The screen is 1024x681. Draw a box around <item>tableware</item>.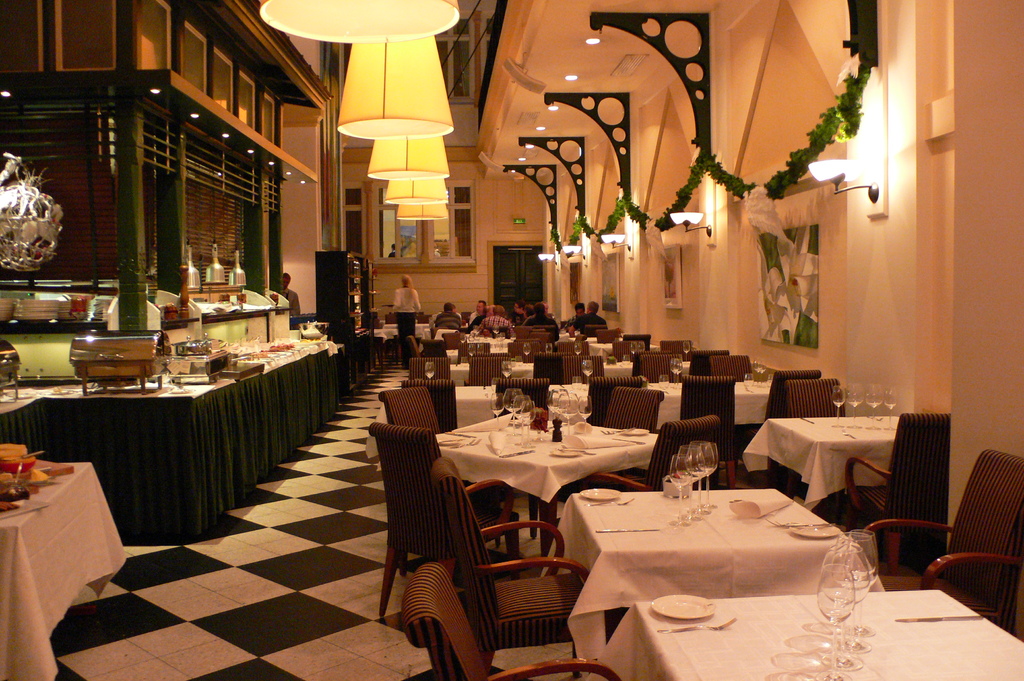
648,592,719,620.
